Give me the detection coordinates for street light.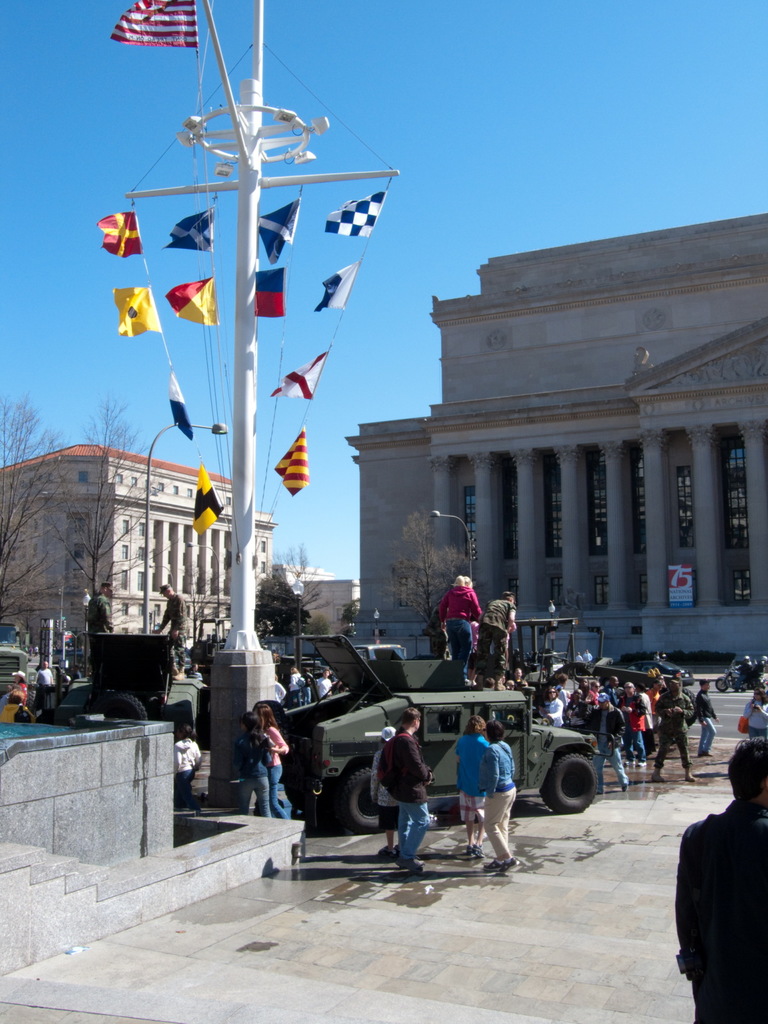
<bbox>145, 424, 234, 636</bbox>.
